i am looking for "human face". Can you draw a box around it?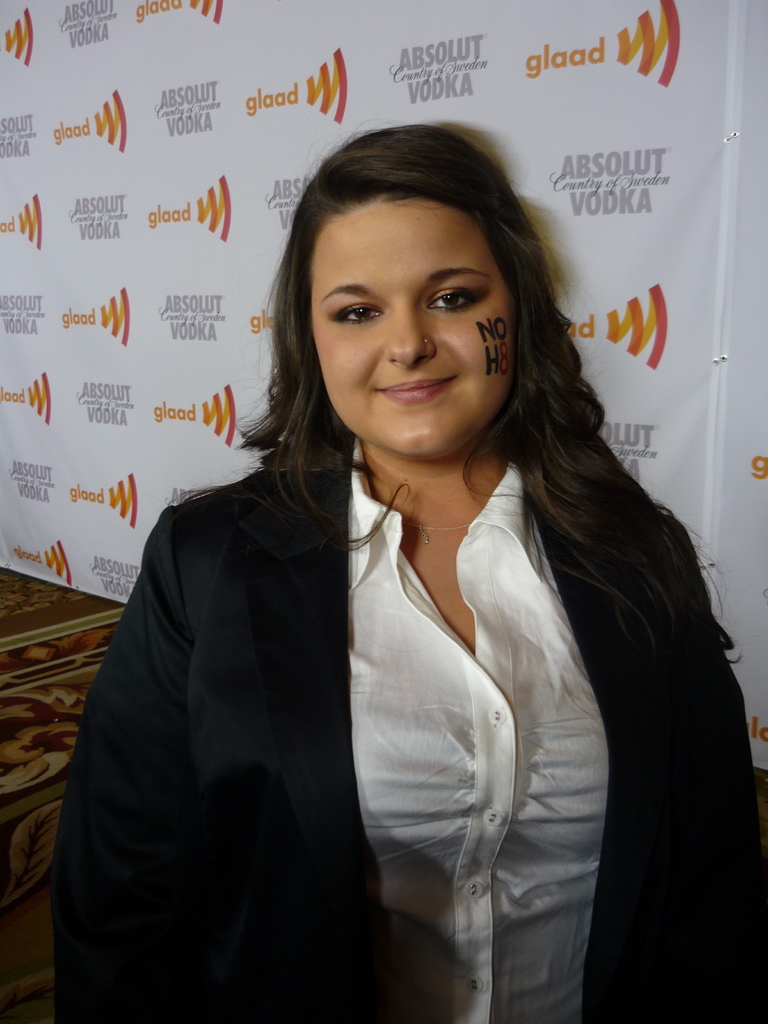
Sure, the bounding box is box(314, 196, 512, 461).
